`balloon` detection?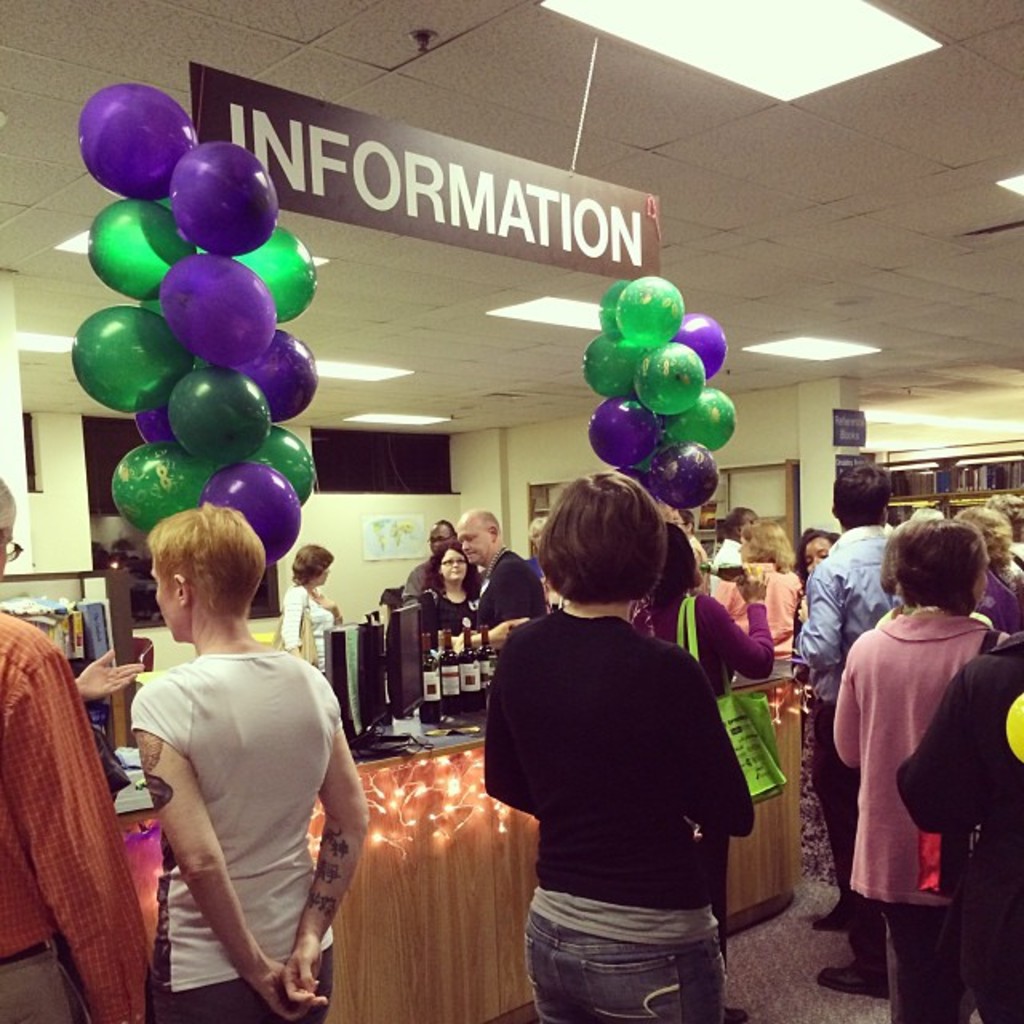
[left=237, top=330, right=318, bottom=427]
